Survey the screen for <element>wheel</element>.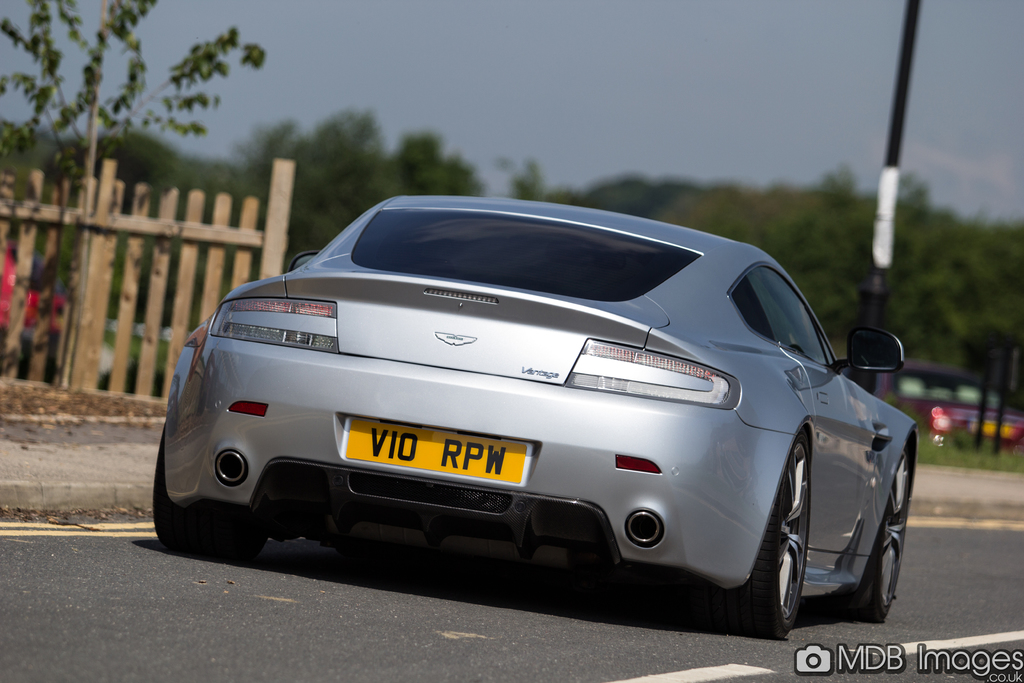
Survey found: (152,423,267,559).
